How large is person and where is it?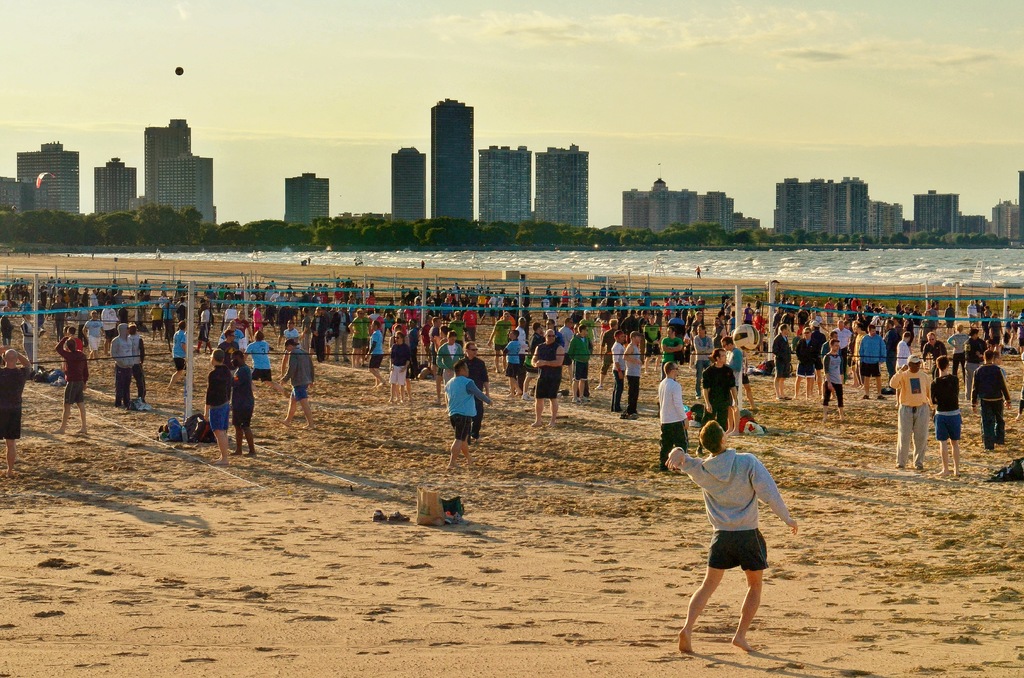
Bounding box: 751 309 764 357.
